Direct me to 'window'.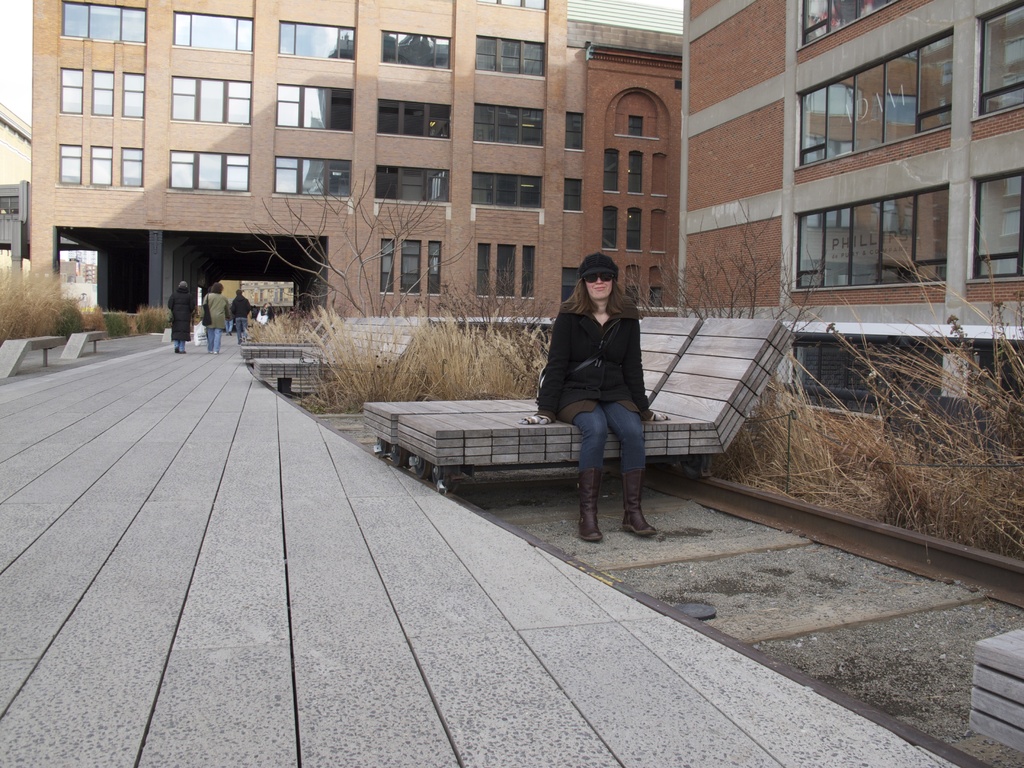
Direction: region(275, 83, 360, 132).
